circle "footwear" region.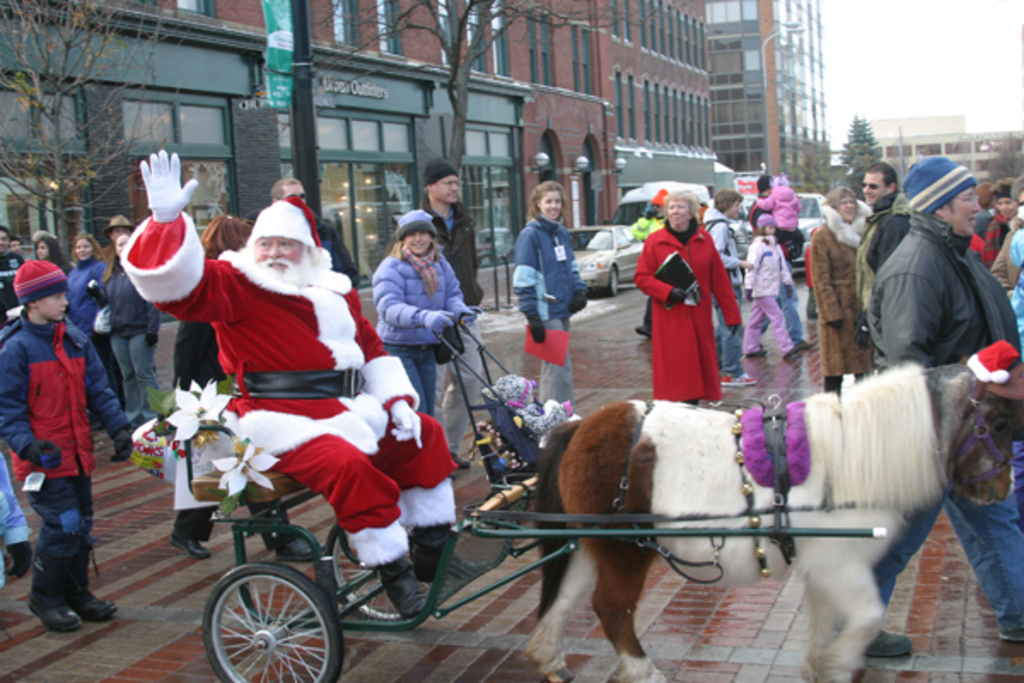
Region: rect(77, 550, 119, 618).
